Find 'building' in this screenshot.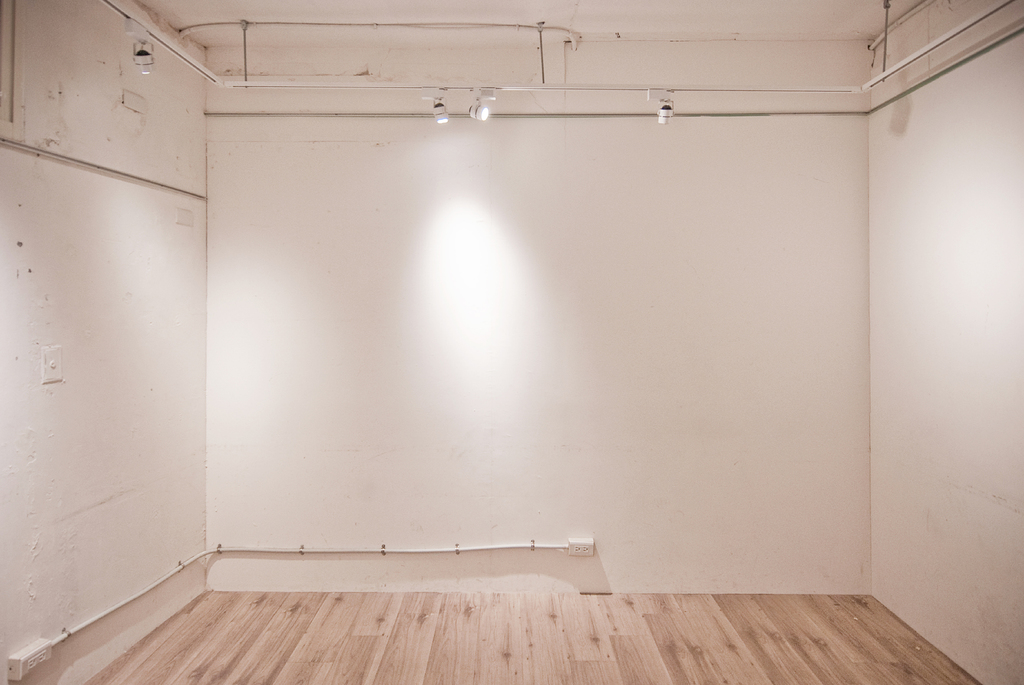
The bounding box for 'building' is [0,0,1023,684].
